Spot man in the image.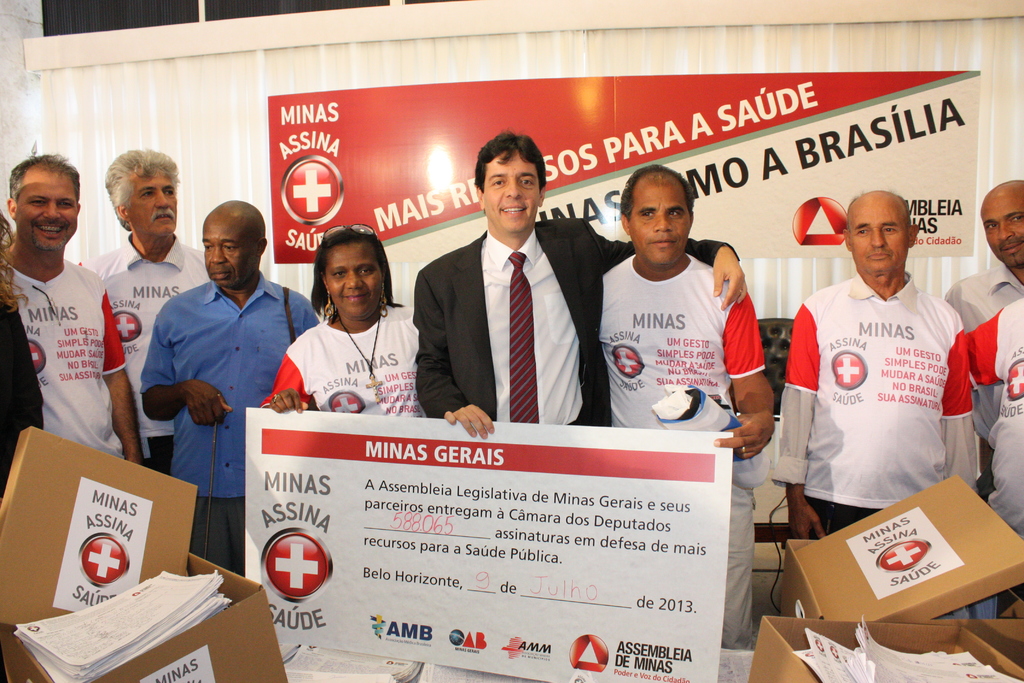
man found at crop(75, 145, 210, 472).
